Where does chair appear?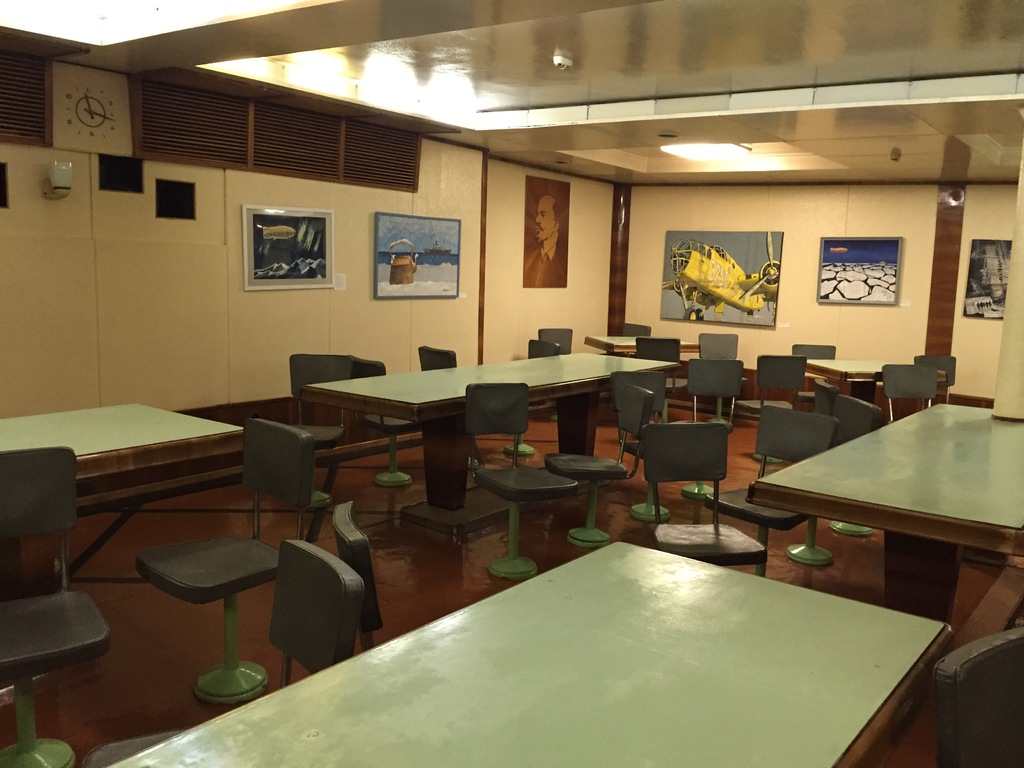
Appears at locate(277, 342, 355, 505).
